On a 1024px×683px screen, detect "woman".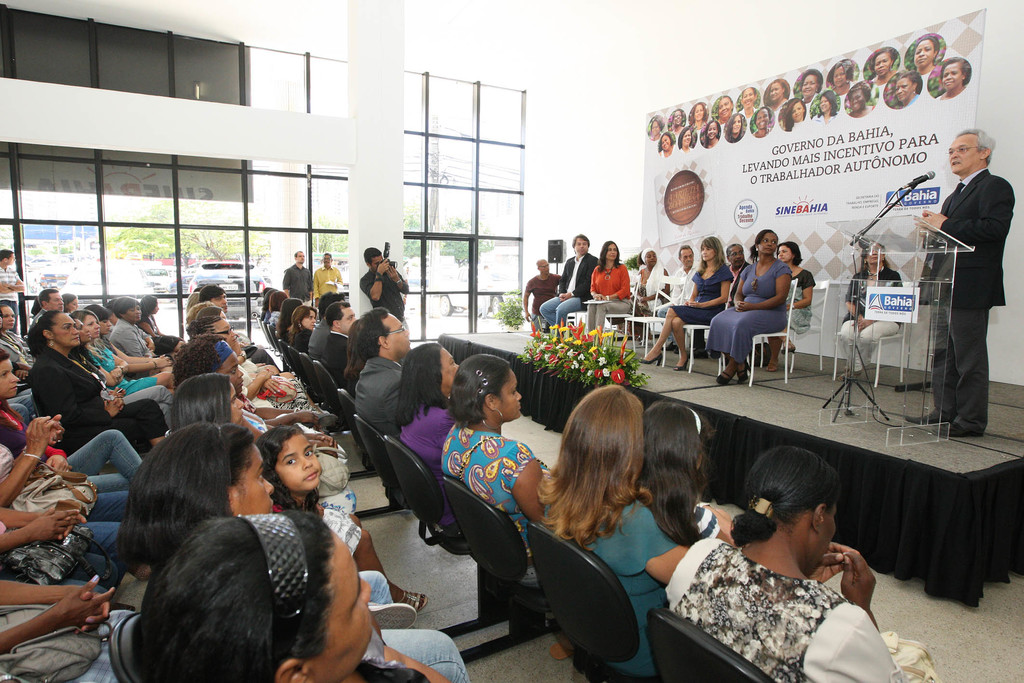
535,384,706,680.
